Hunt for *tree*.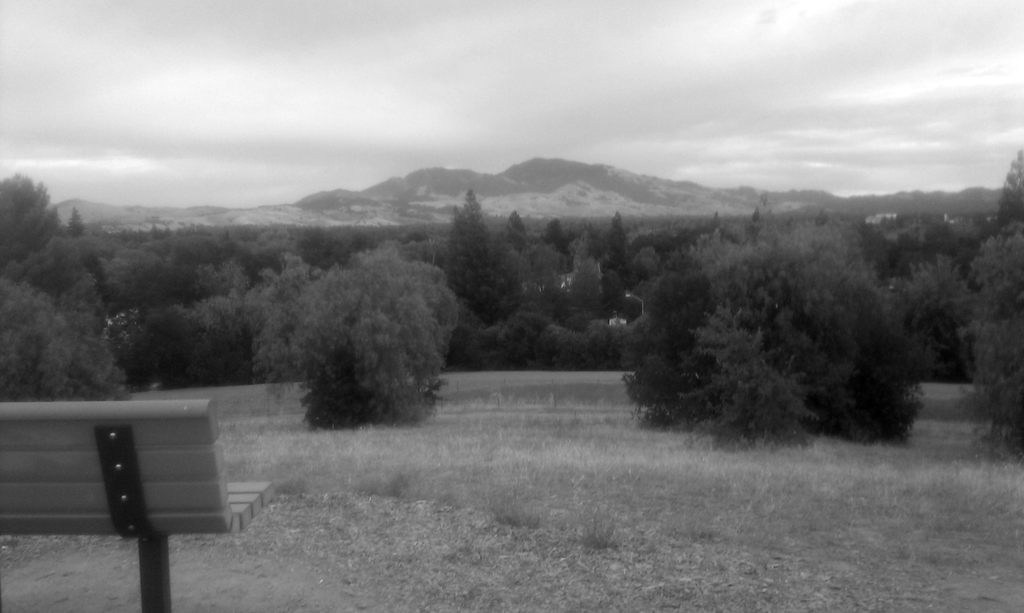
Hunted down at BBox(282, 237, 454, 428).
